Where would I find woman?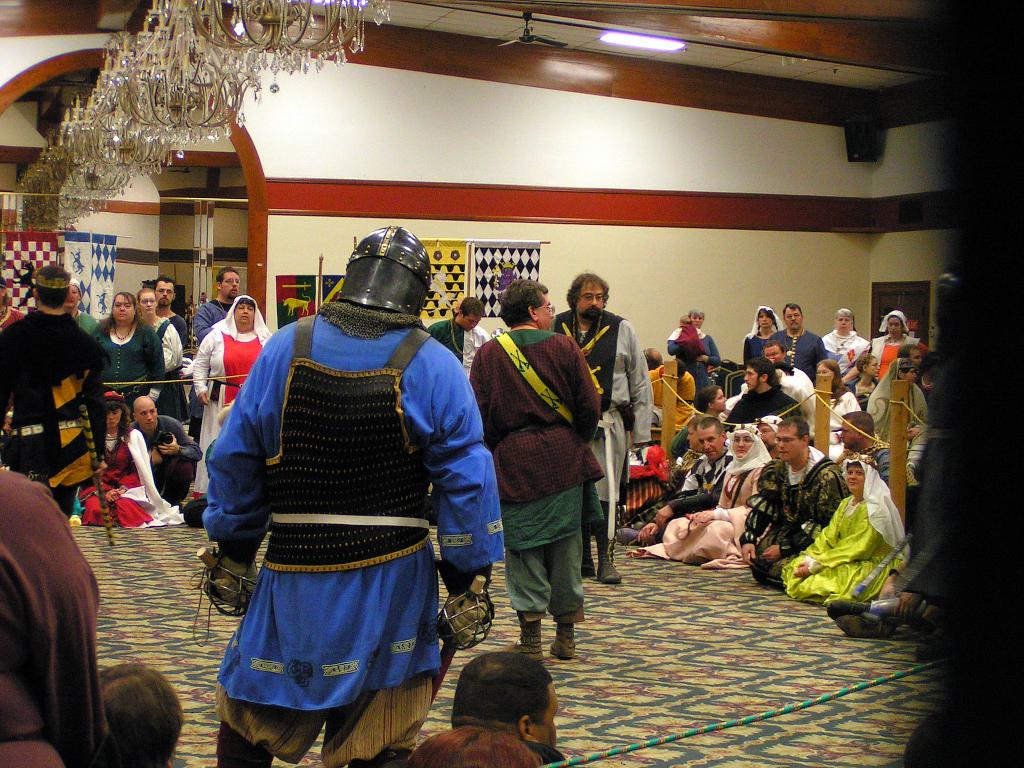
At <bbox>824, 311, 867, 367</bbox>.
